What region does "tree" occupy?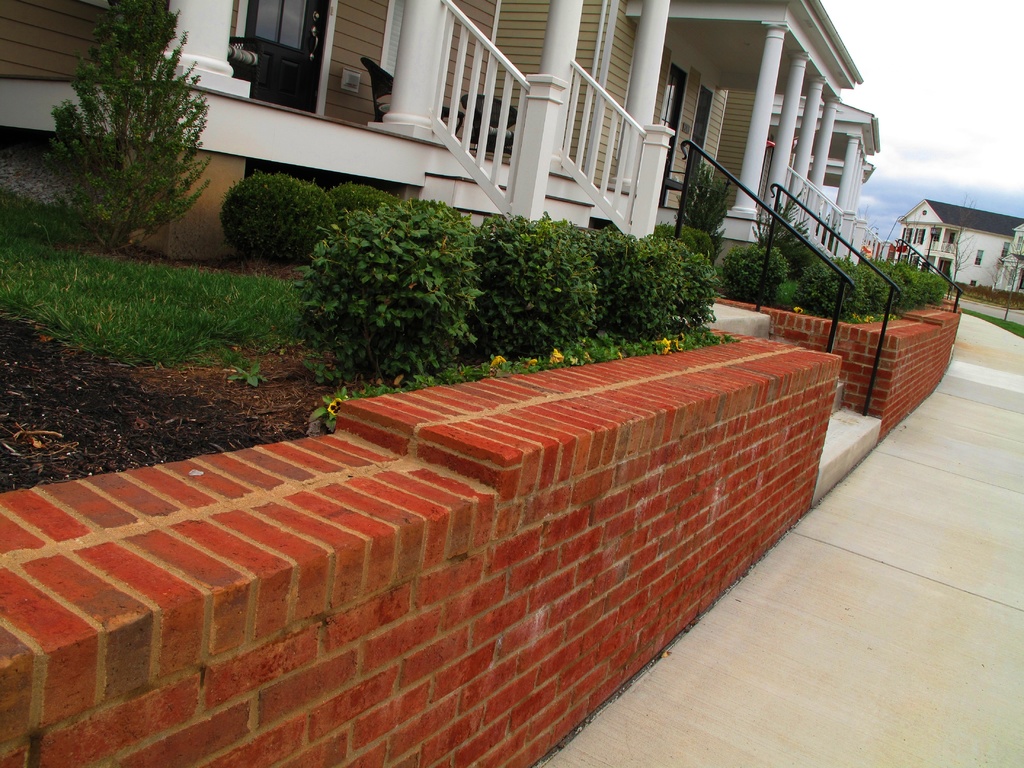
(47, 1, 216, 264).
